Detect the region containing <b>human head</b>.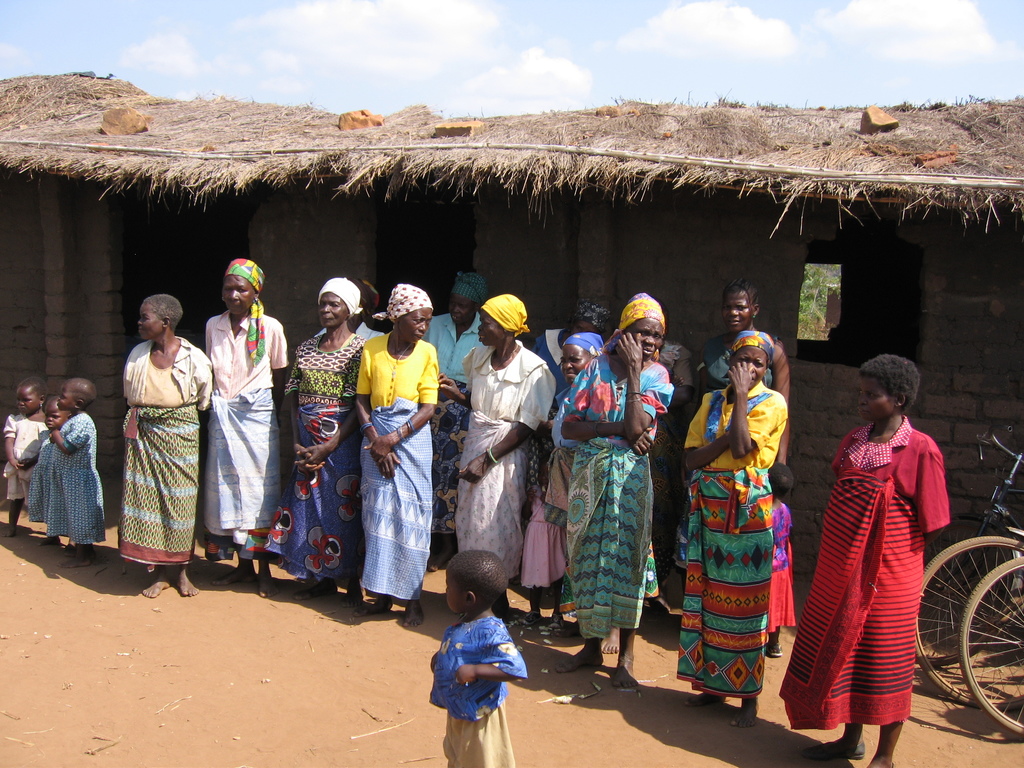
Rect(223, 258, 262, 315).
